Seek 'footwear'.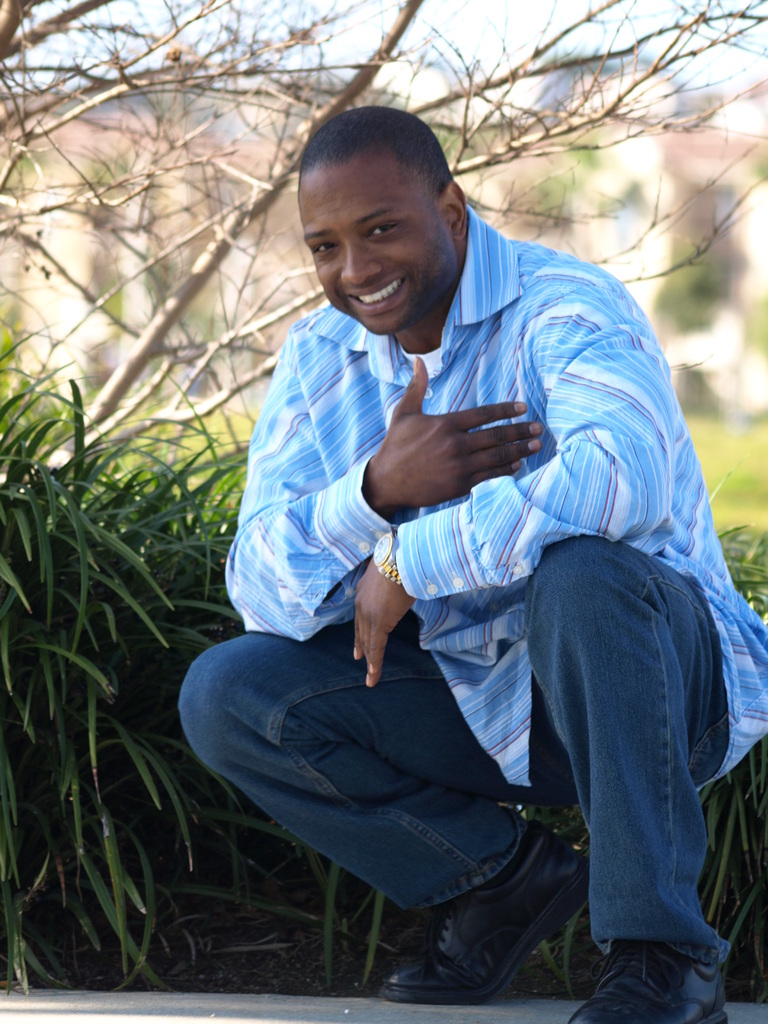
<box>570,930,741,1023</box>.
